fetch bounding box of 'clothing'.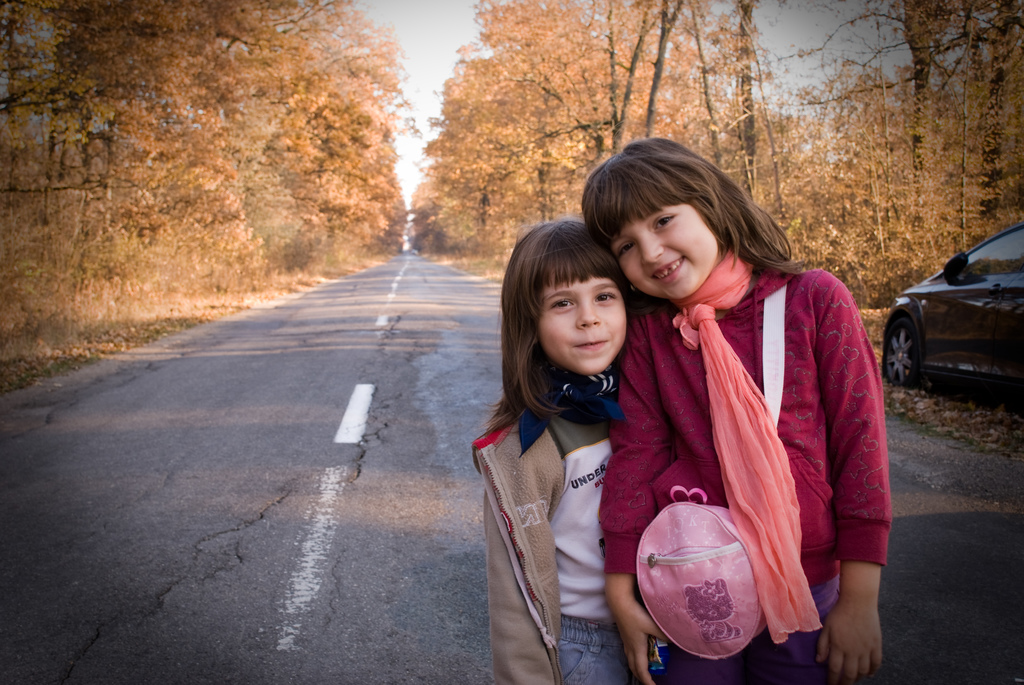
Bbox: rect(471, 374, 641, 684).
